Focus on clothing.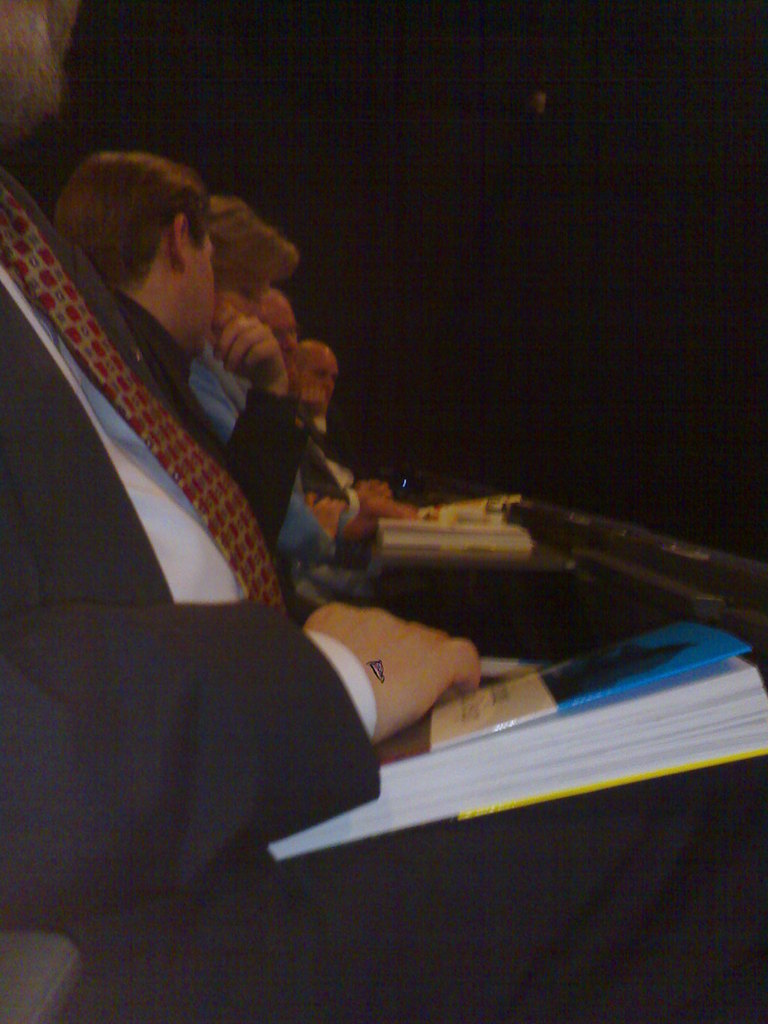
Focused at select_region(89, 297, 318, 624).
